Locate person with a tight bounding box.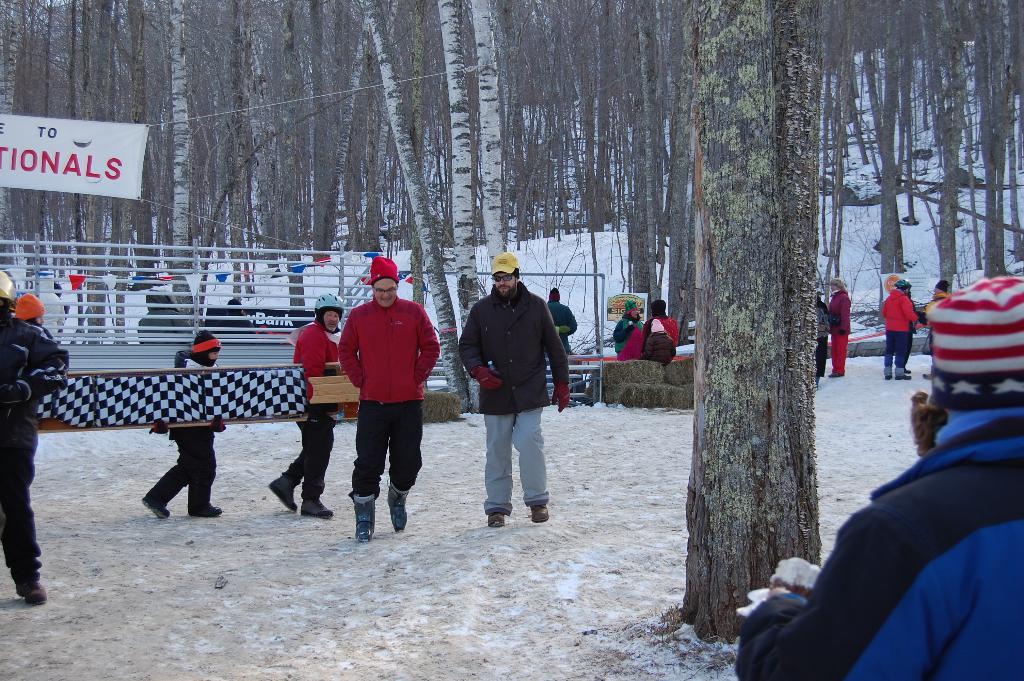
[544,288,577,350].
